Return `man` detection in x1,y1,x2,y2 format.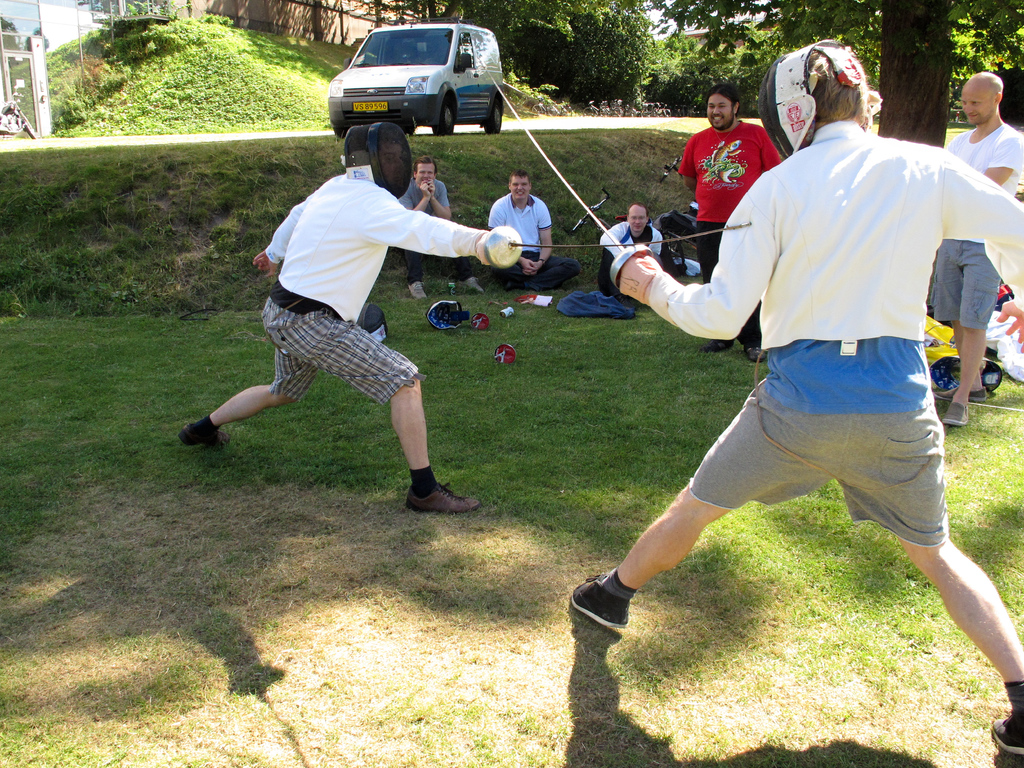
483,172,583,296.
